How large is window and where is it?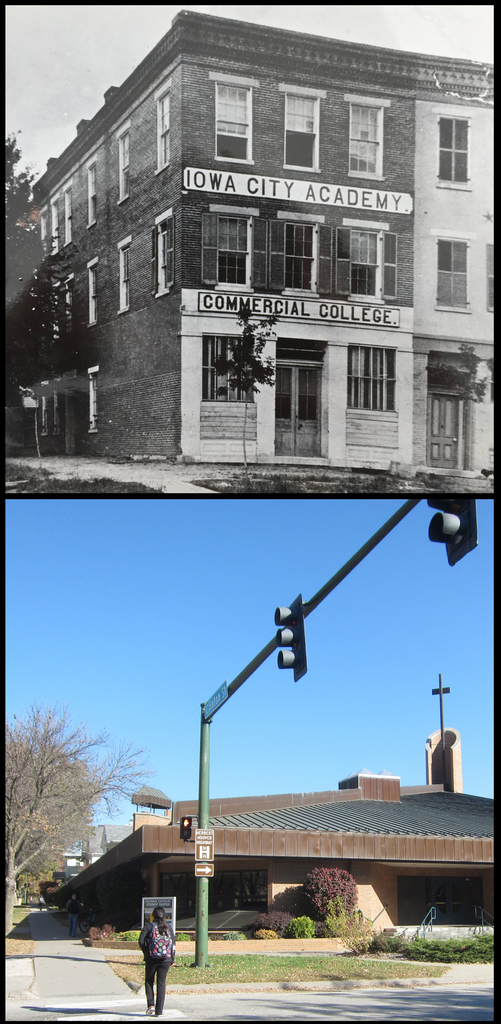
Bounding box: {"left": 85, "top": 147, "right": 104, "bottom": 225}.
